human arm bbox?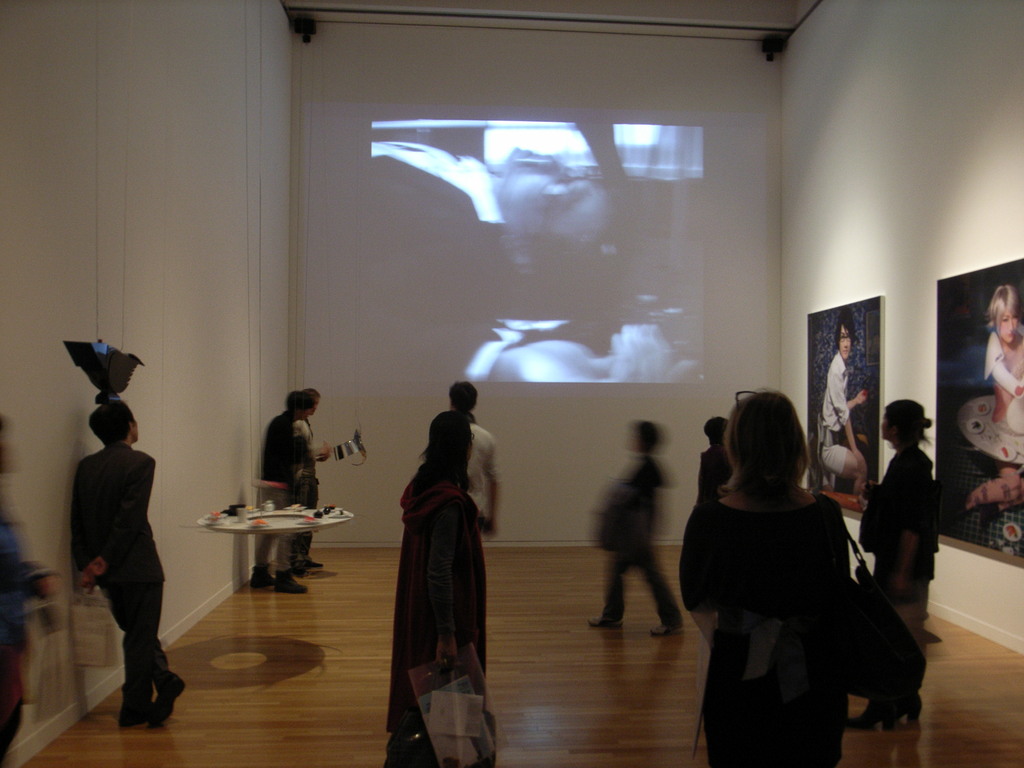
827, 369, 865, 421
